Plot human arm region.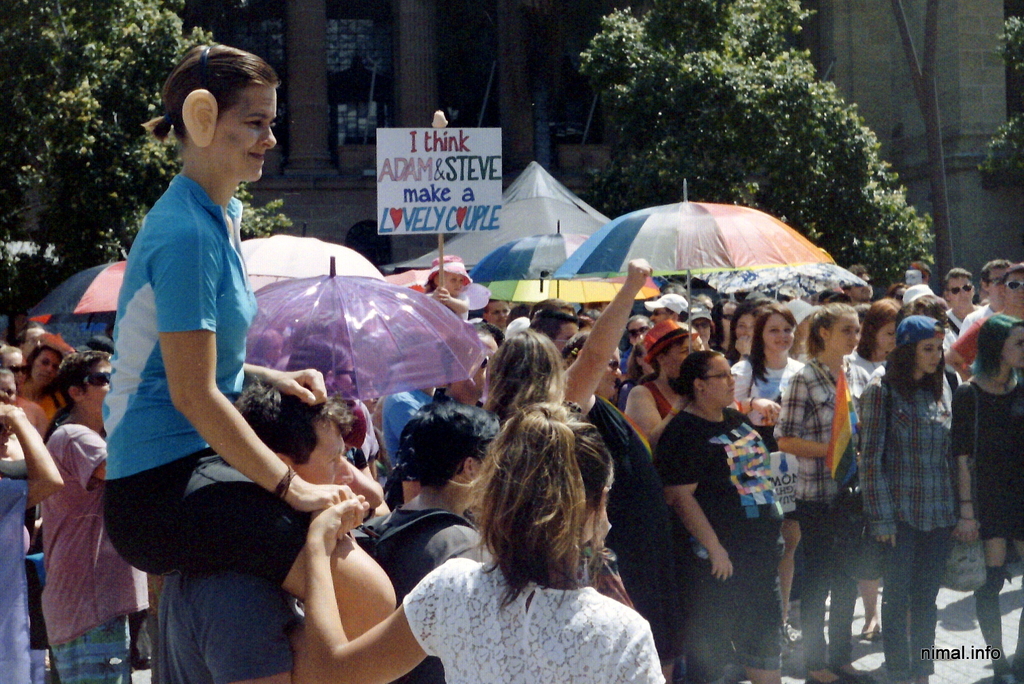
Plotted at pyautogui.locateOnScreen(858, 375, 900, 551).
